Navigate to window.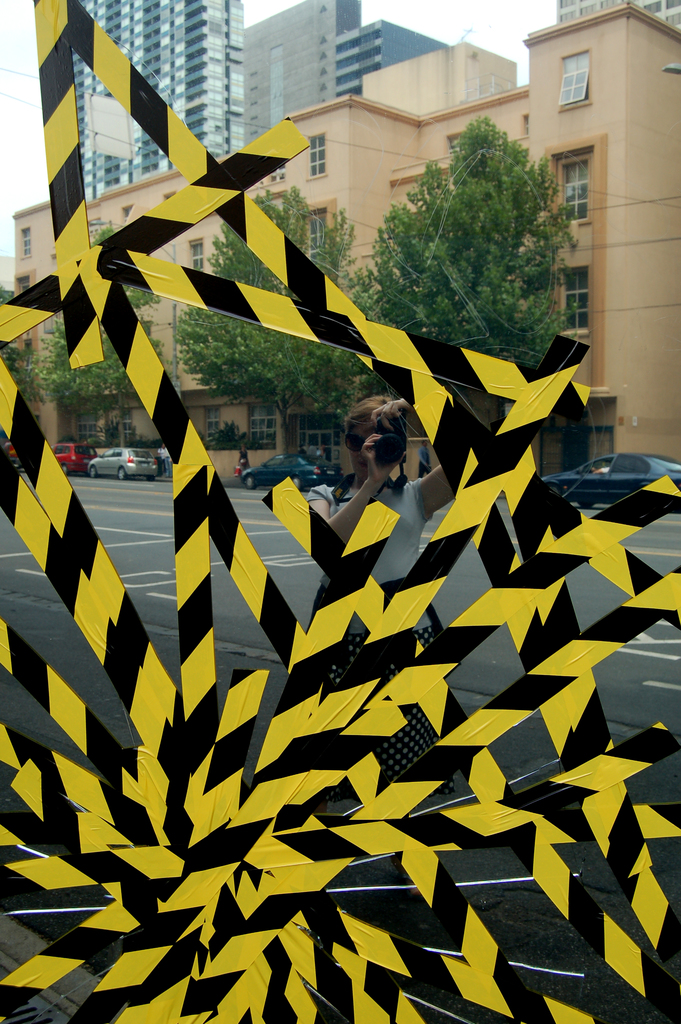
Navigation target: {"left": 245, "top": 403, "right": 274, "bottom": 447}.
